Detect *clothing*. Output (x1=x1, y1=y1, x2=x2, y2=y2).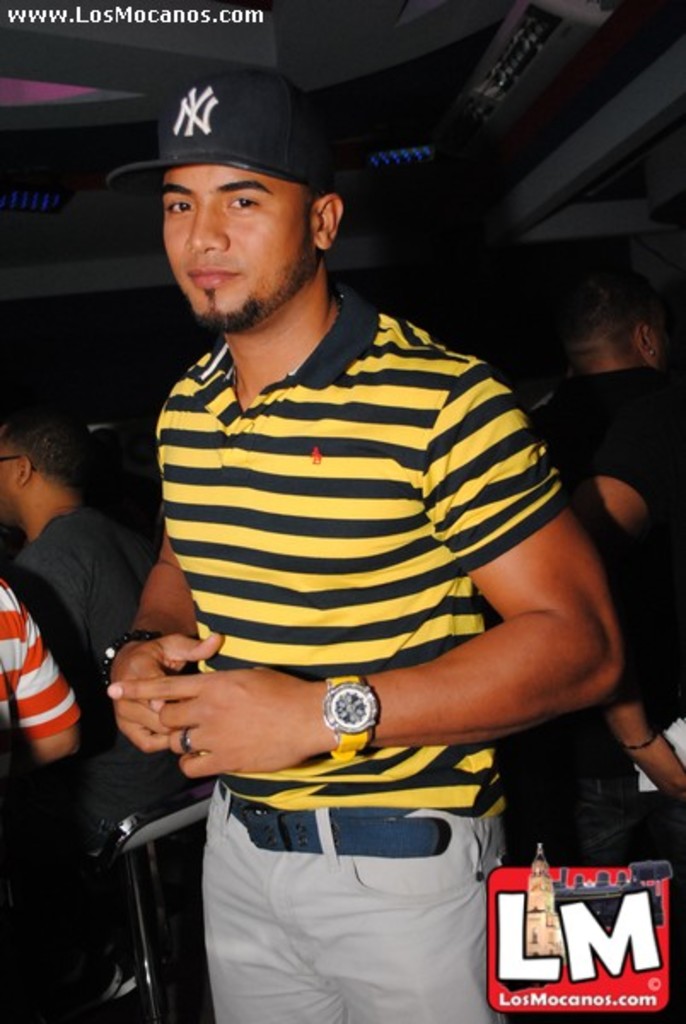
(x1=0, y1=575, x2=73, y2=811).
